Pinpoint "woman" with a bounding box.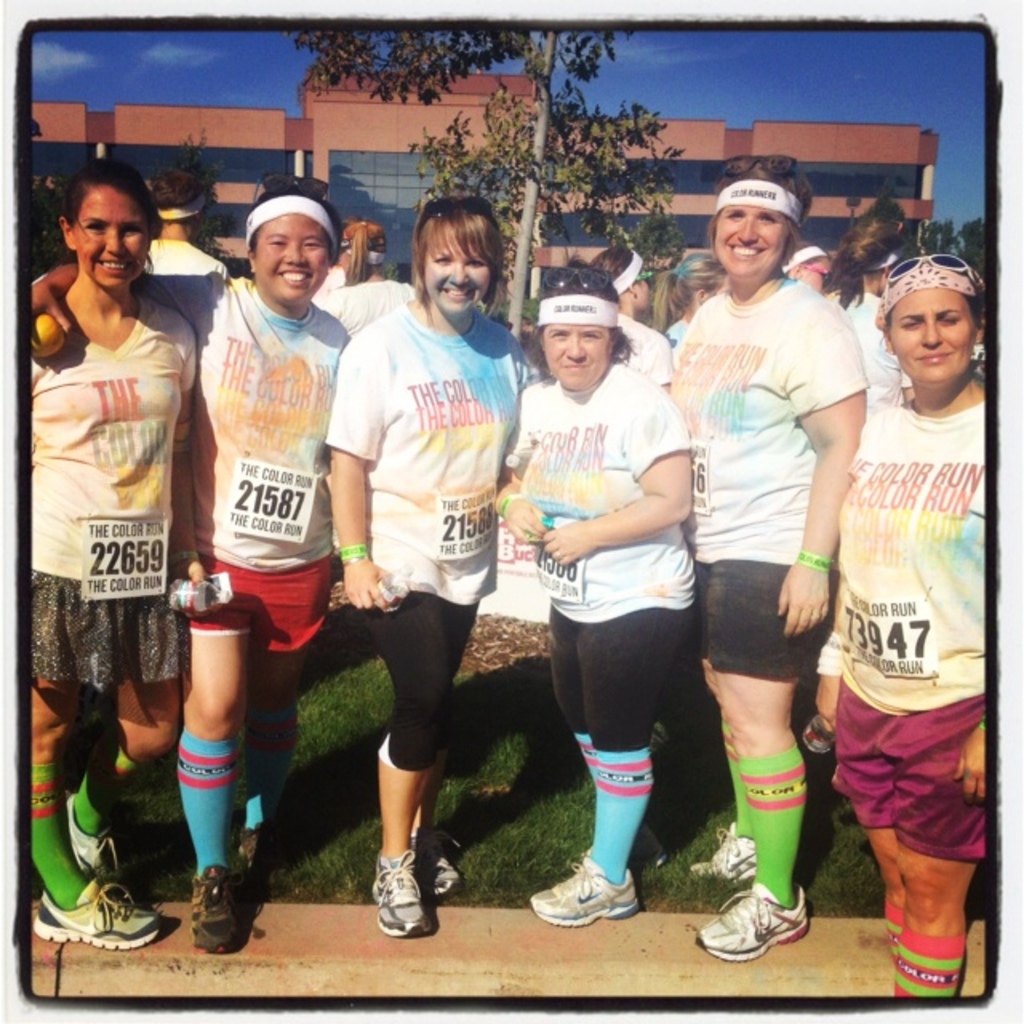
rect(808, 238, 998, 994).
